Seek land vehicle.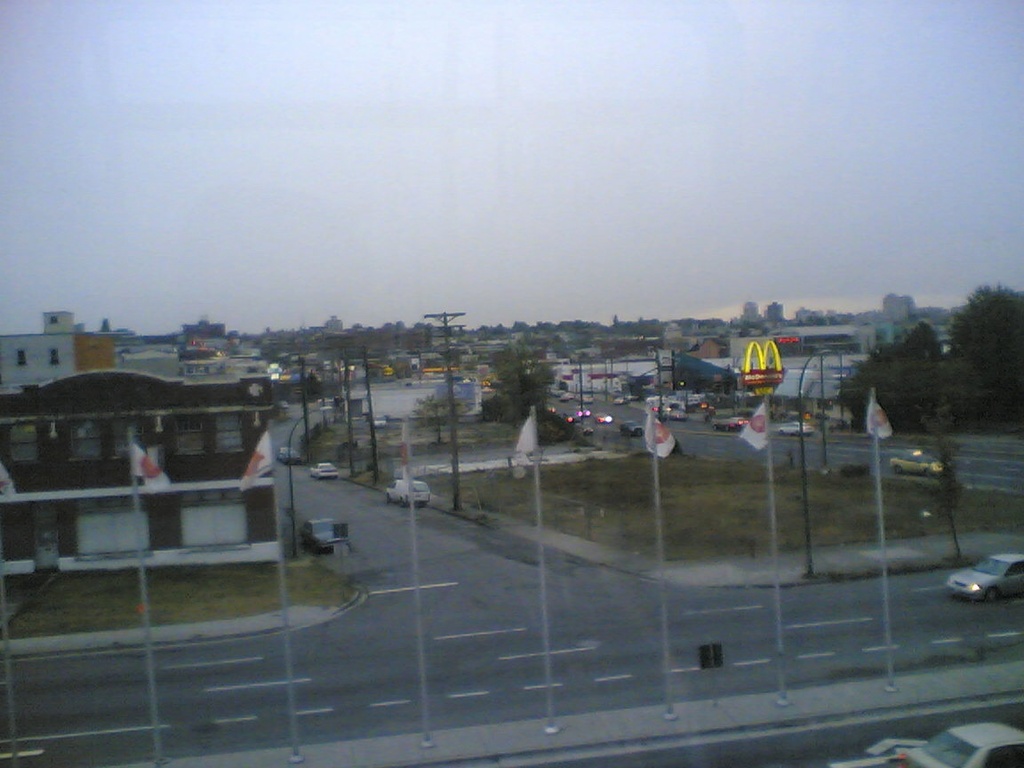
[x1=387, y1=476, x2=431, y2=504].
